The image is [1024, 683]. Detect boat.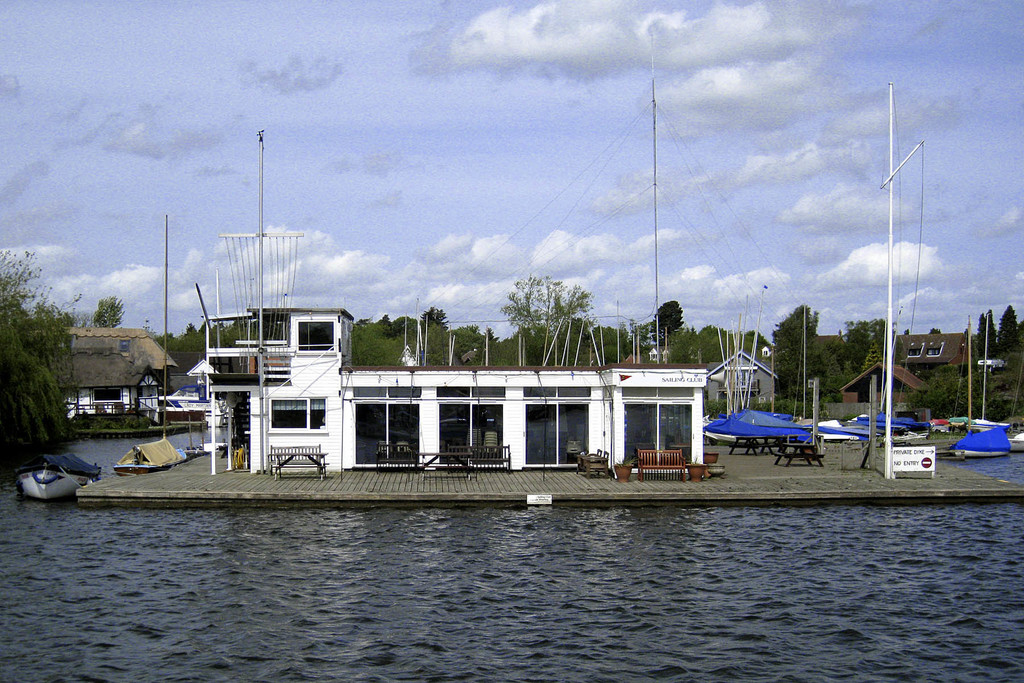
Detection: (x1=184, y1=436, x2=229, y2=453).
